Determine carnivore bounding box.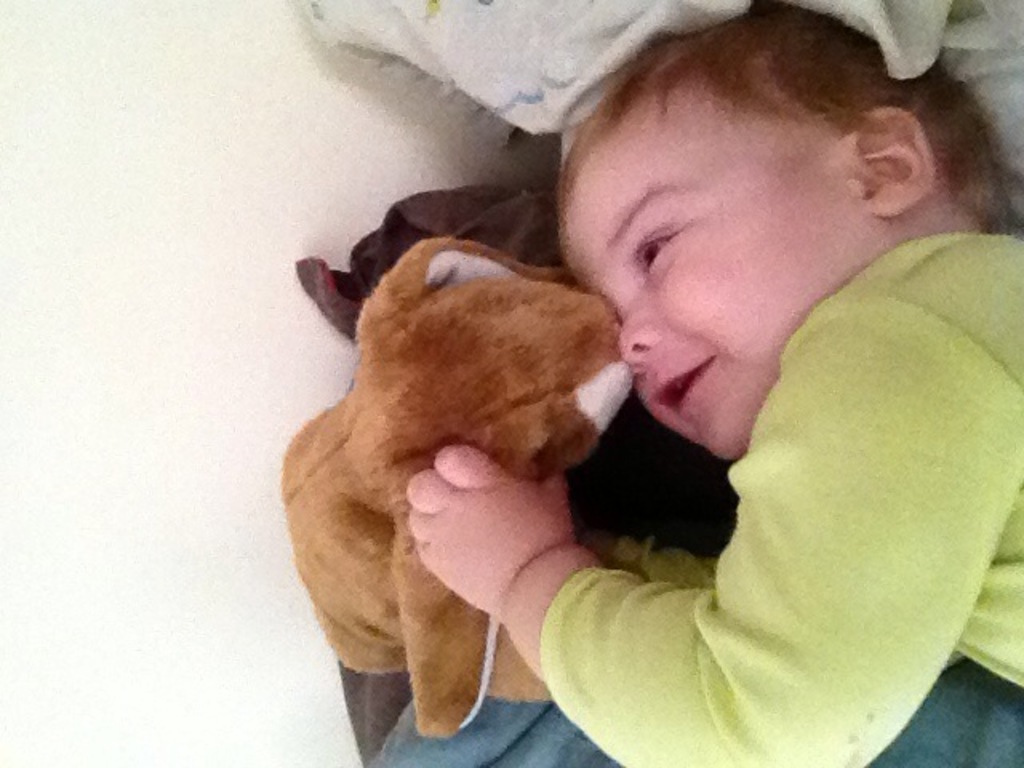
Determined: x1=282, y1=222, x2=630, y2=739.
